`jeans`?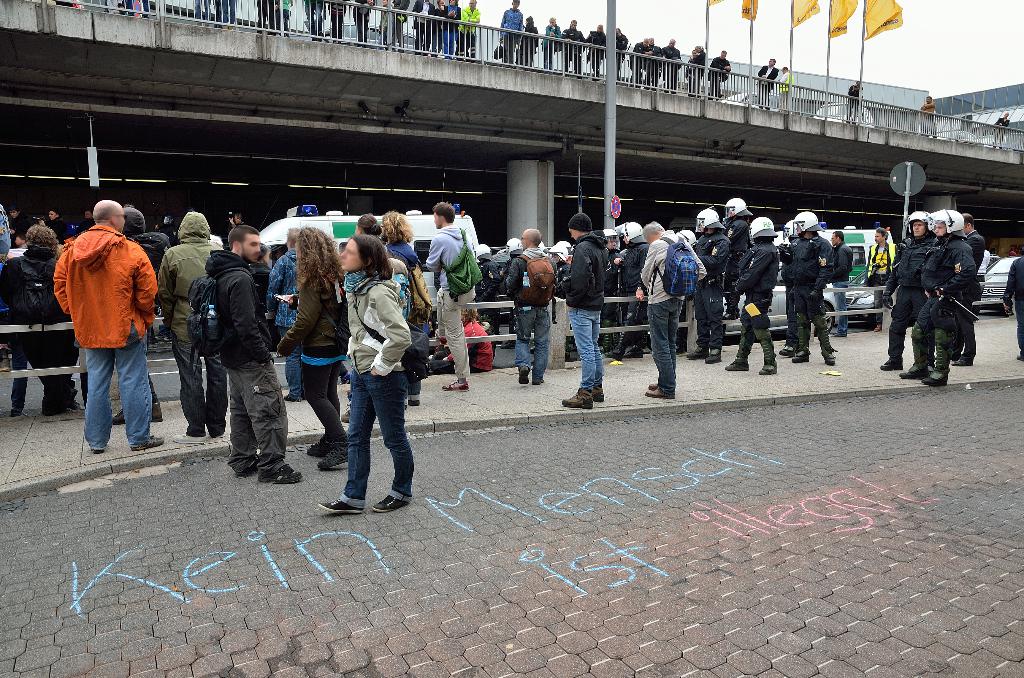
<box>429,33,439,58</box>
